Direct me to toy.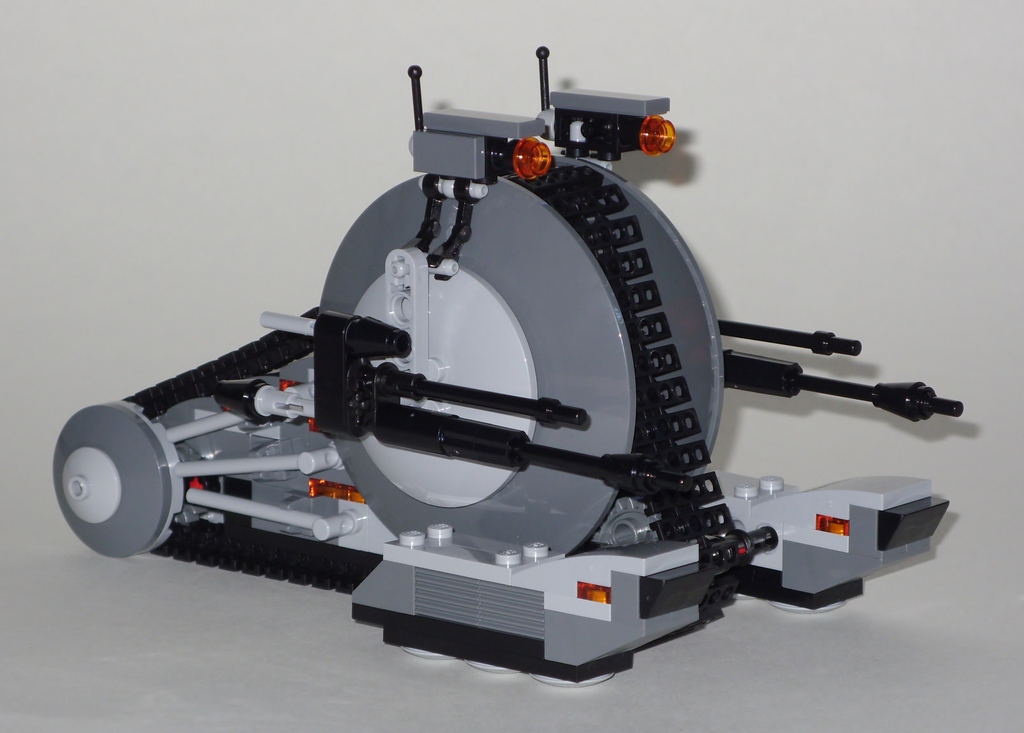
Direction: x1=39, y1=41, x2=1023, y2=640.
